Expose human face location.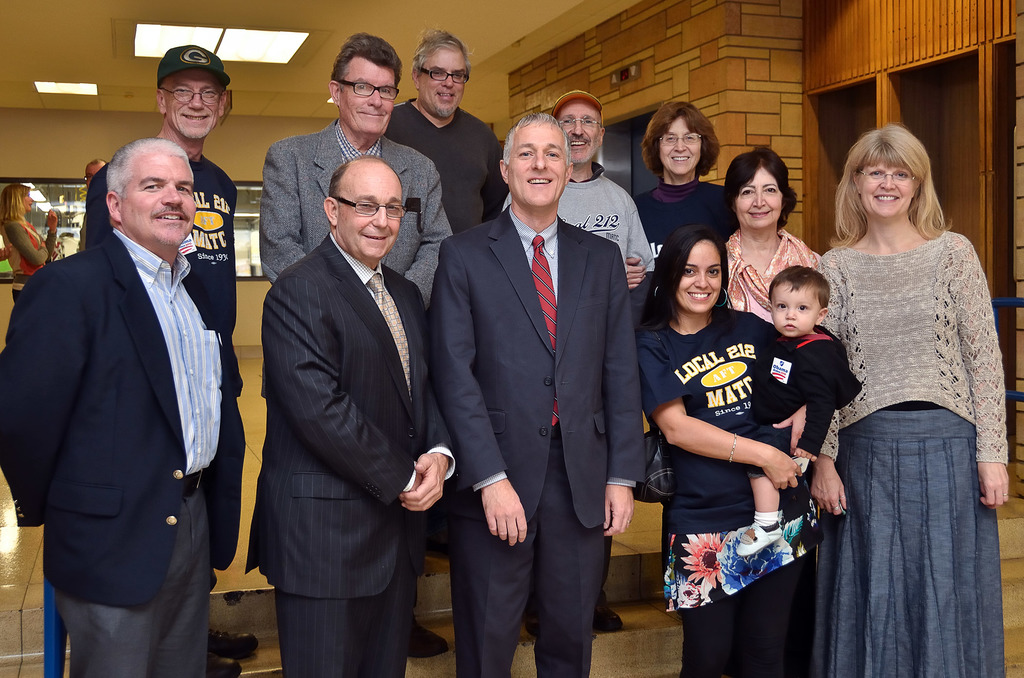
Exposed at 553, 104, 604, 167.
